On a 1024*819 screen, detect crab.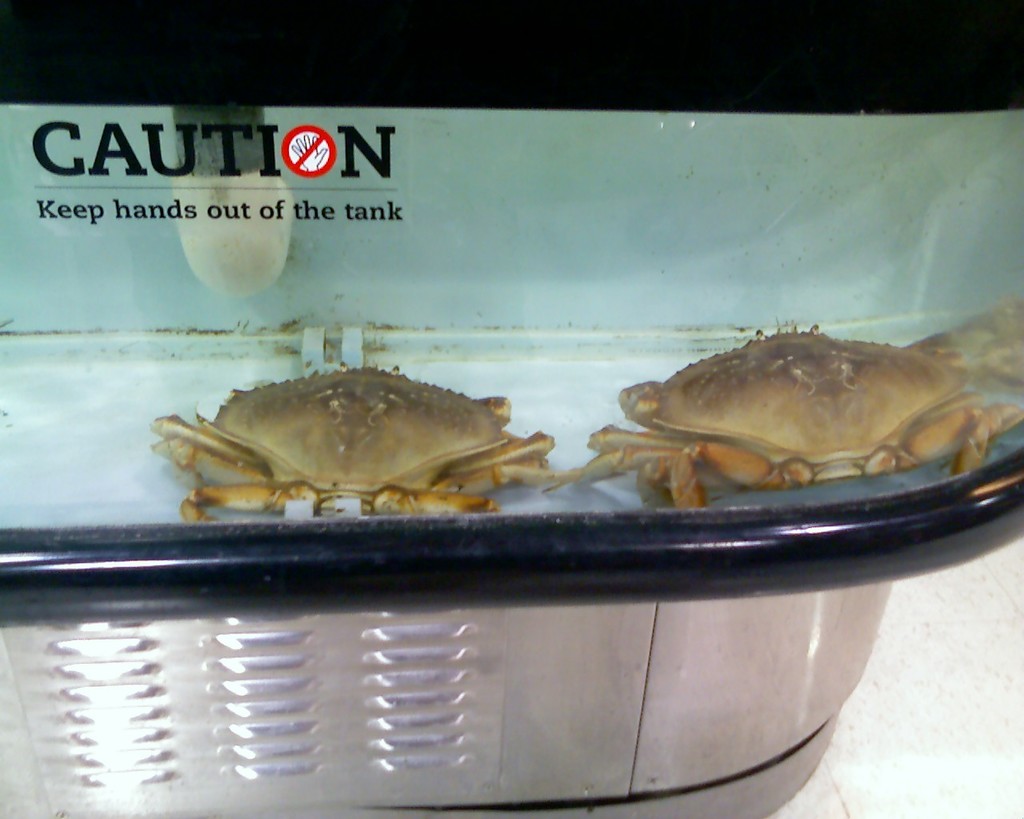
(left=965, top=299, right=1023, bottom=388).
